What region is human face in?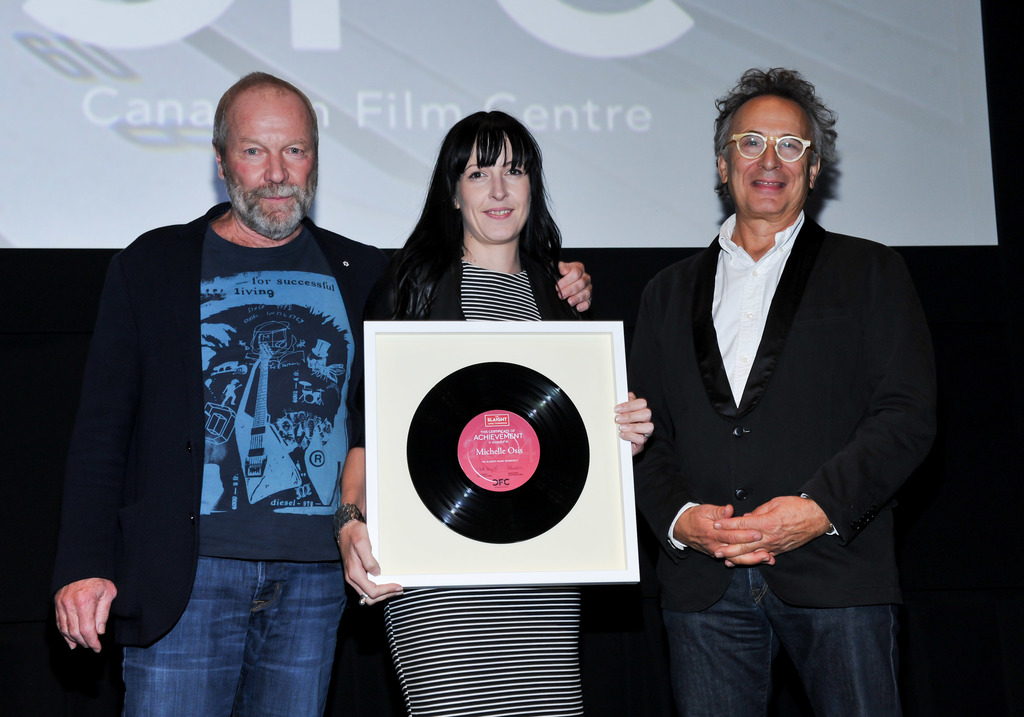
Rect(730, 101, 807, 215).
